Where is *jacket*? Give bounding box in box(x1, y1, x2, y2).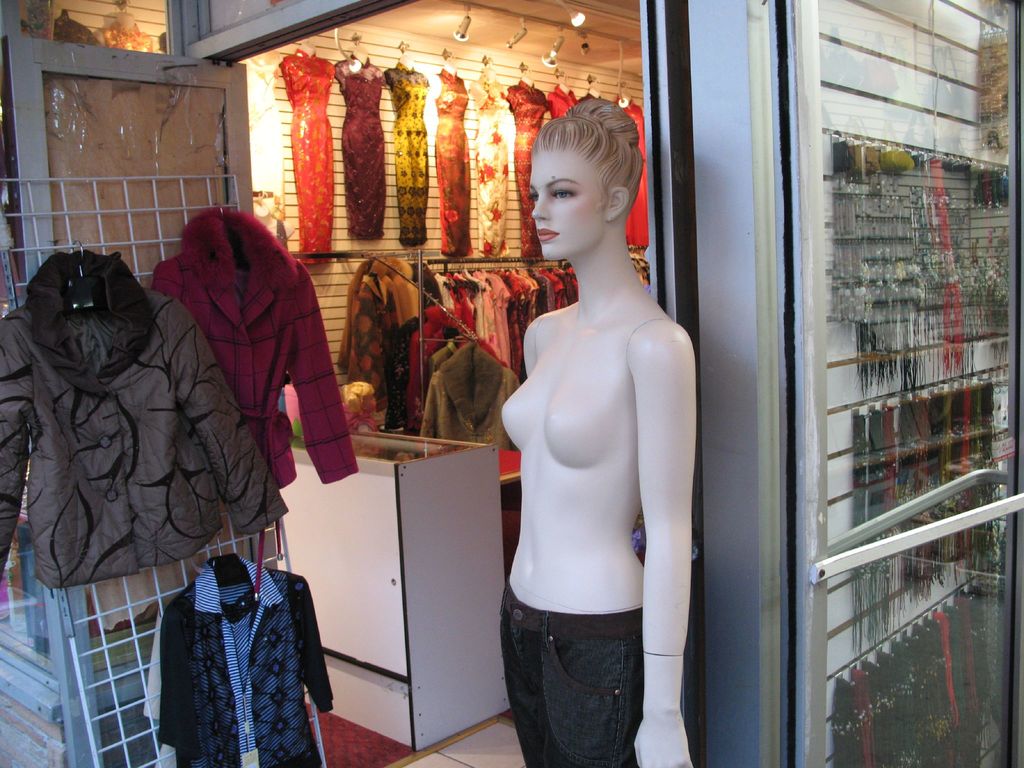
box(147, 204, 361, 493).
